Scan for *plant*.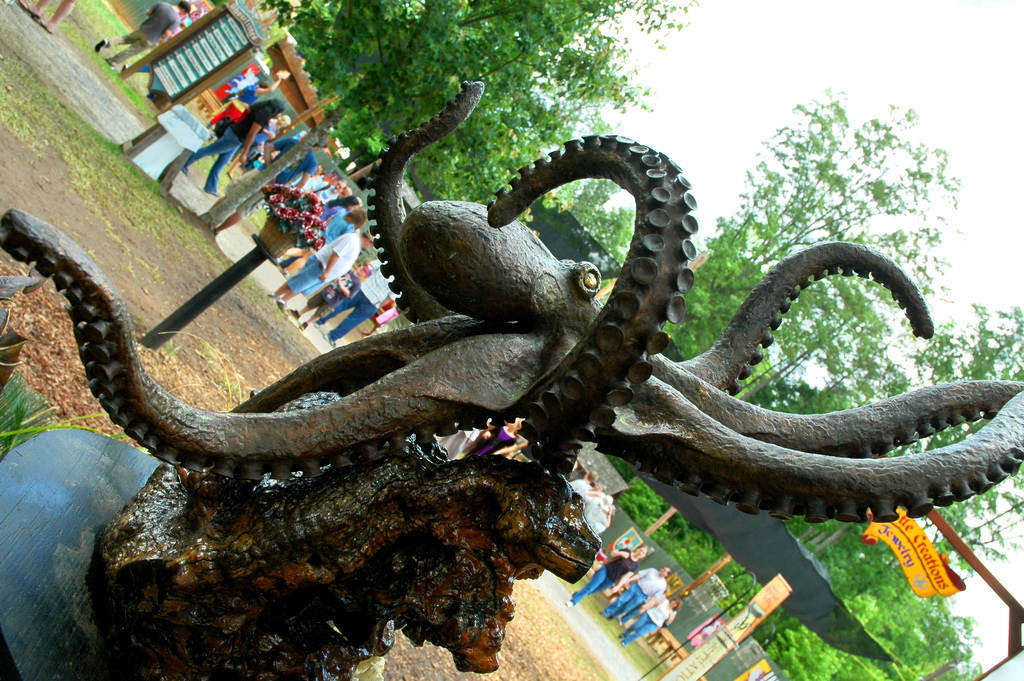
Scan result: crop(256, 185, 332, 258).
